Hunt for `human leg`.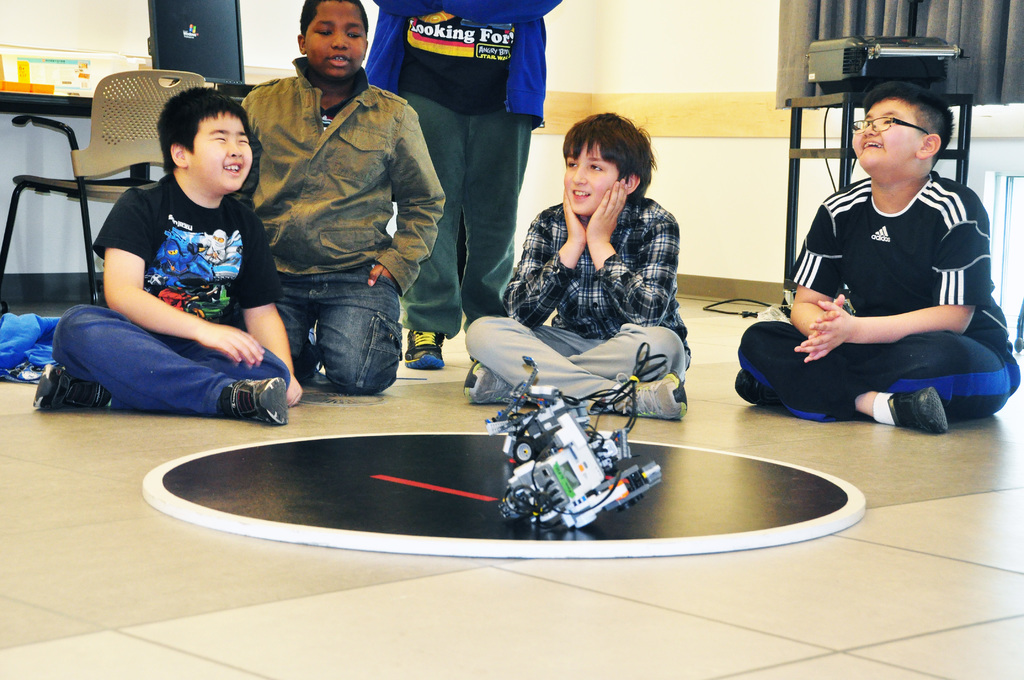
Hunted down at [314, 264, 401, 390].
